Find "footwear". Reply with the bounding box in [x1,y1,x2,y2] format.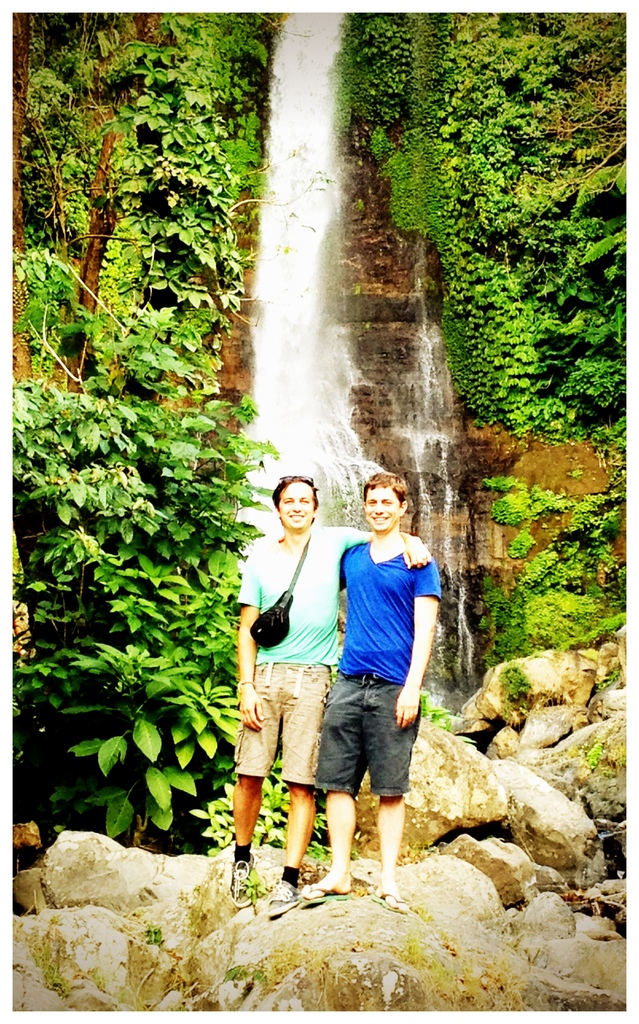
[265,874,294,919].
